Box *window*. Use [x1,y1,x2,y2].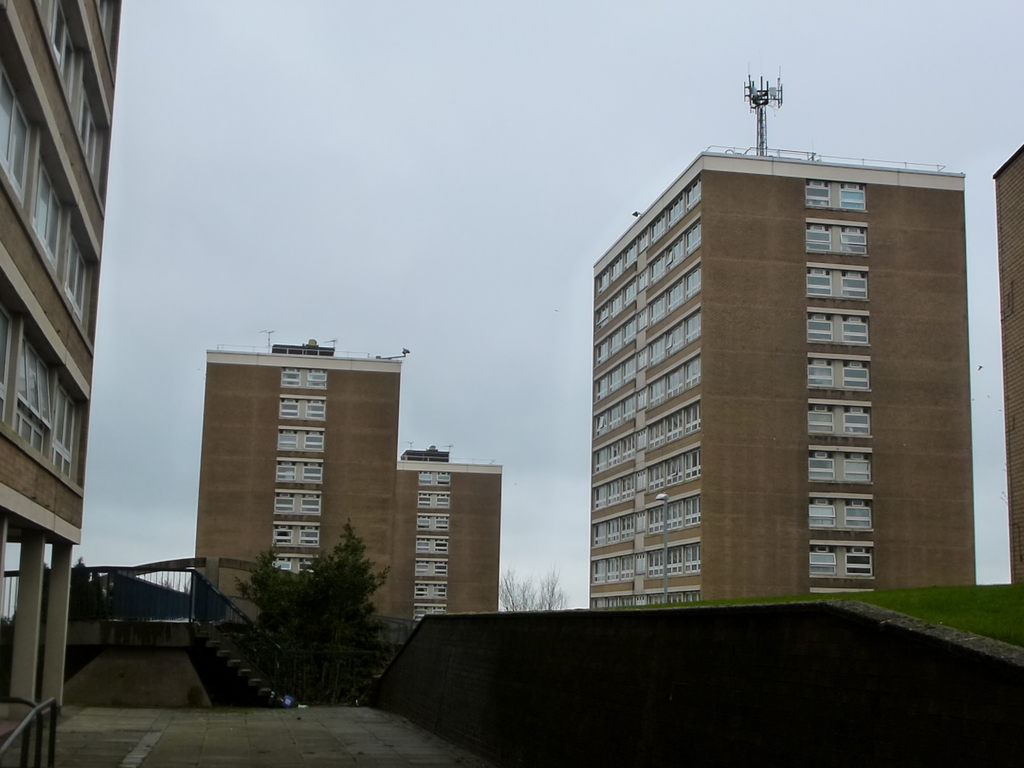
[806,264,867,305].
